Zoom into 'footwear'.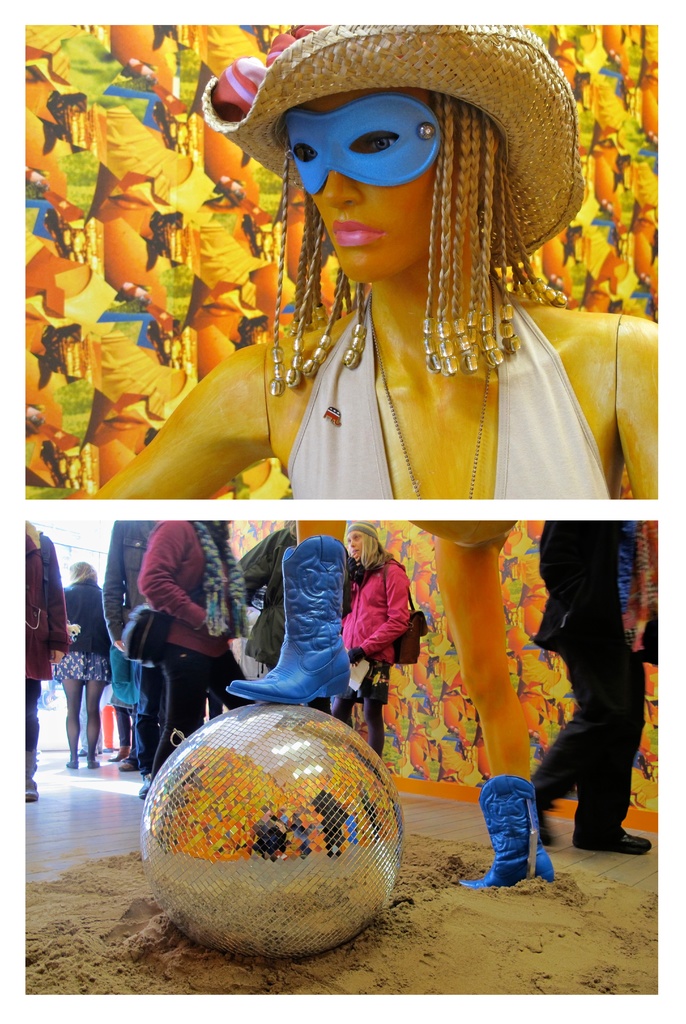
Zoom target: crop(227, 535, 354, 708).
